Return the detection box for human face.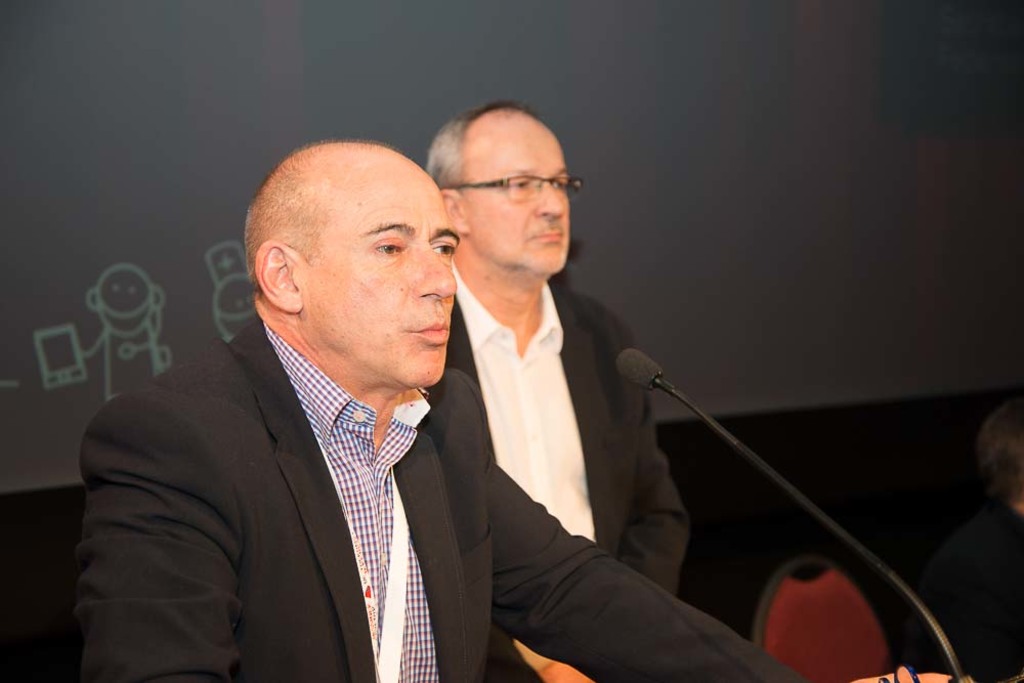
294,163,459,391.
